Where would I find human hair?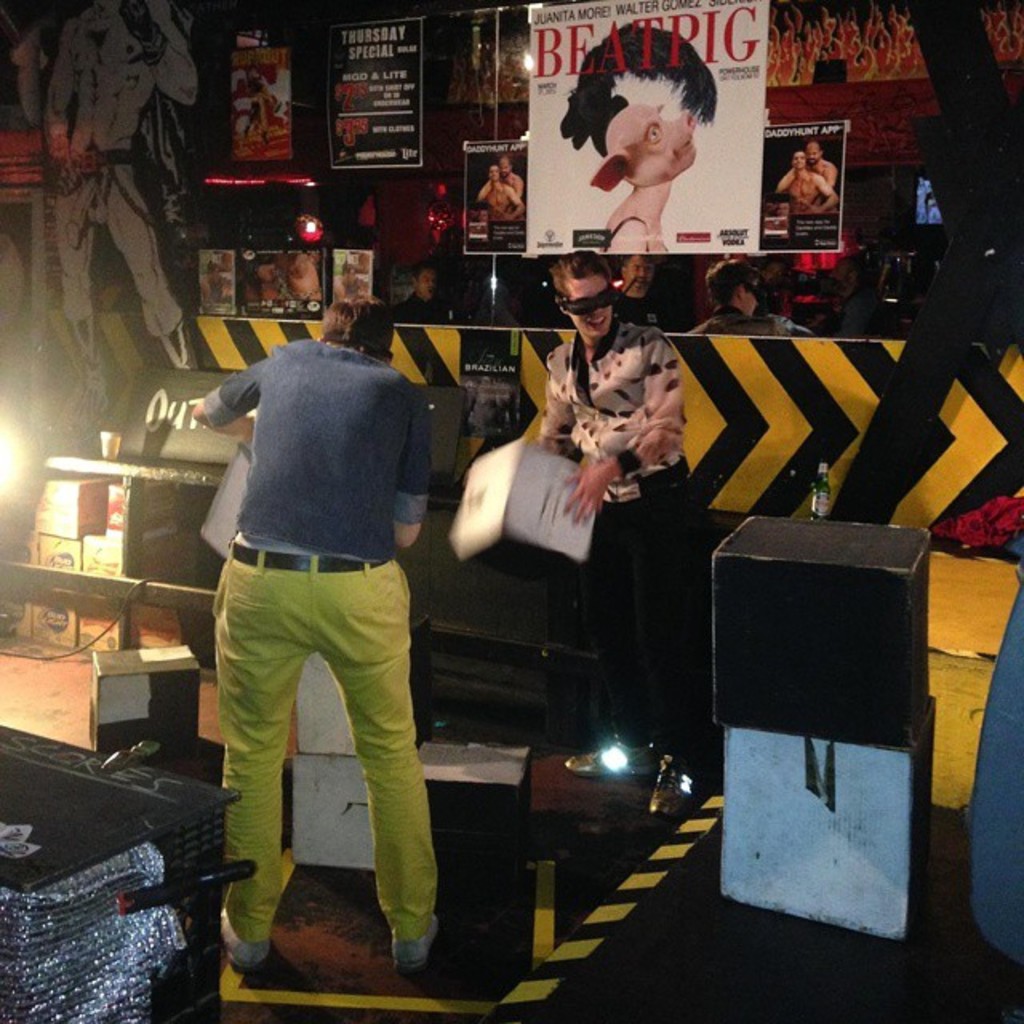
At {"left": 416, "top": 256, "right": 443, "bottom": 283}.
